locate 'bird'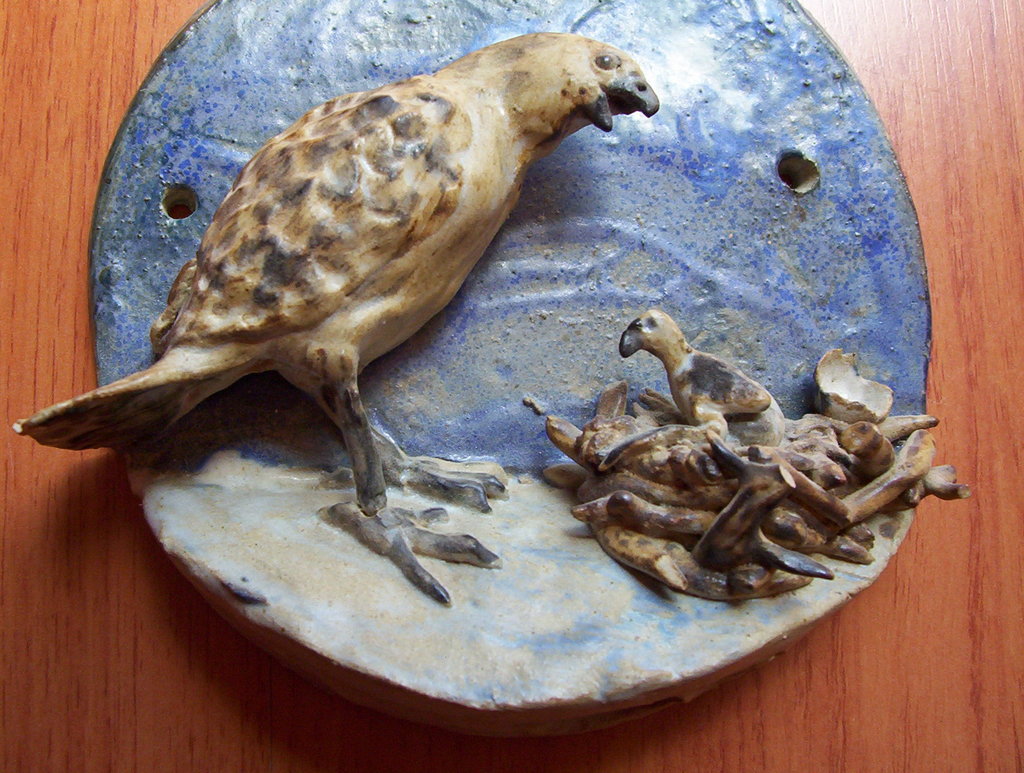
14 29 660 606
